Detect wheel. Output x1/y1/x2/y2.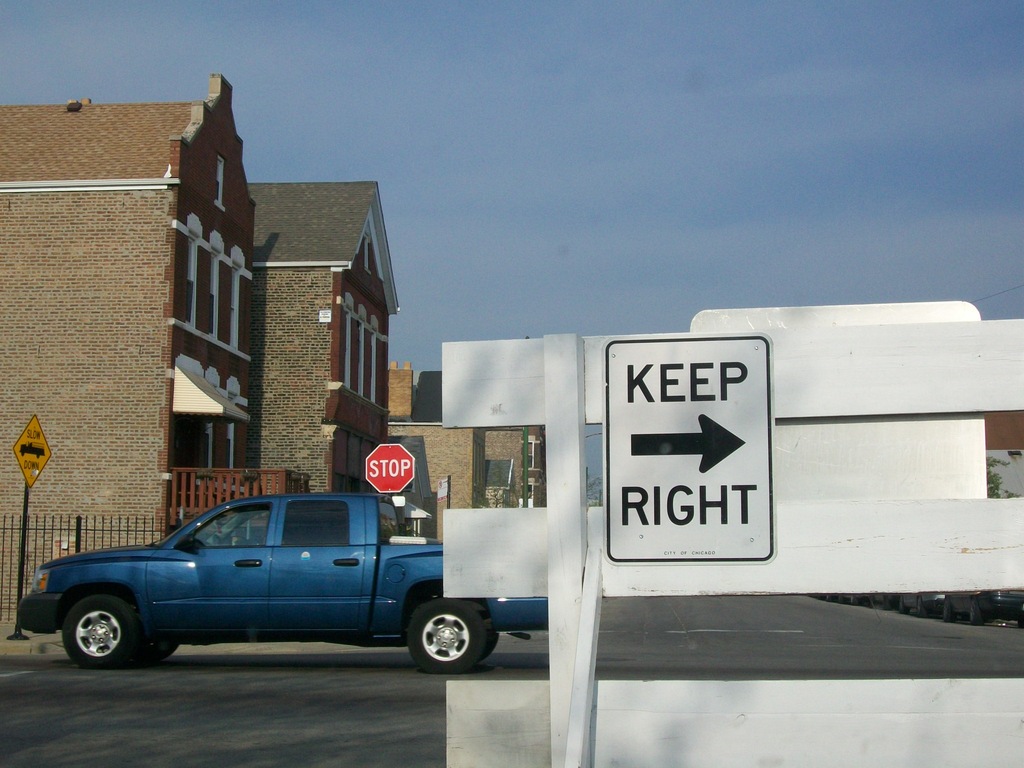
144/644/179/664.
